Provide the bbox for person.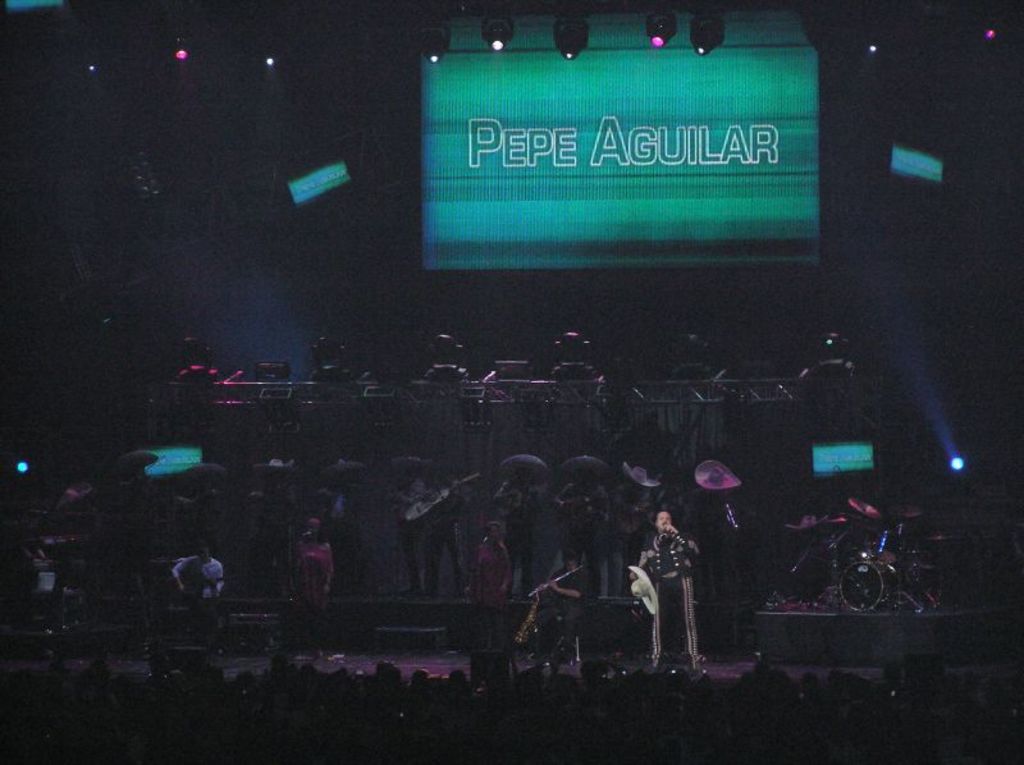
(470,523,521,656).
